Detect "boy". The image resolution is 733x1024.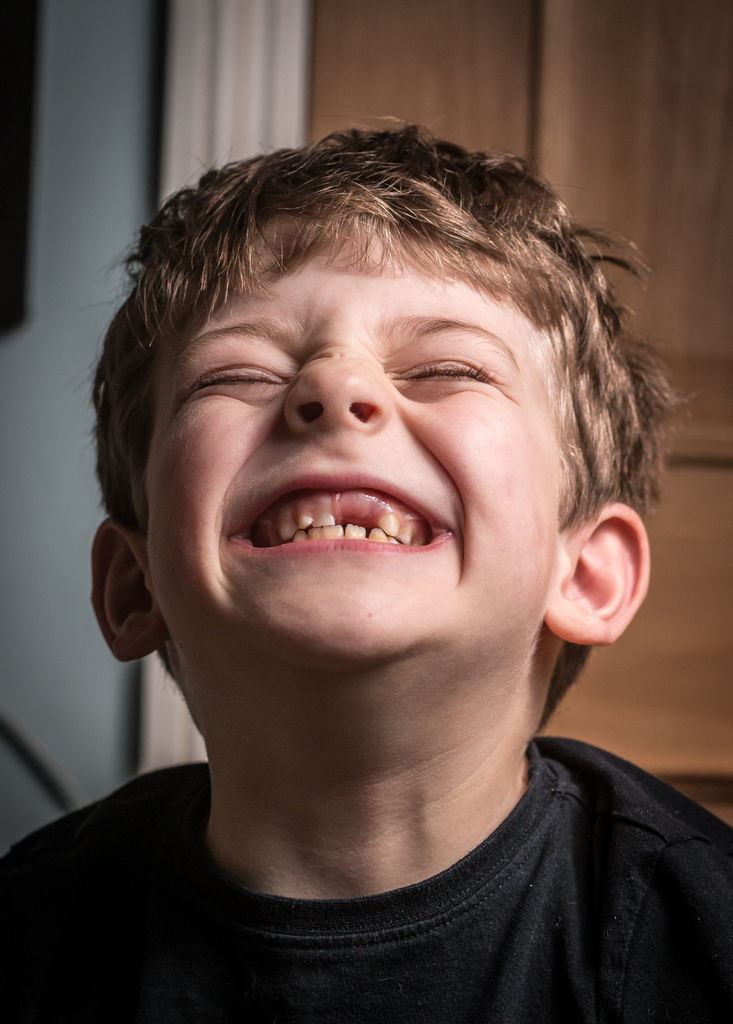
region(33, 83, 727, 1004).
